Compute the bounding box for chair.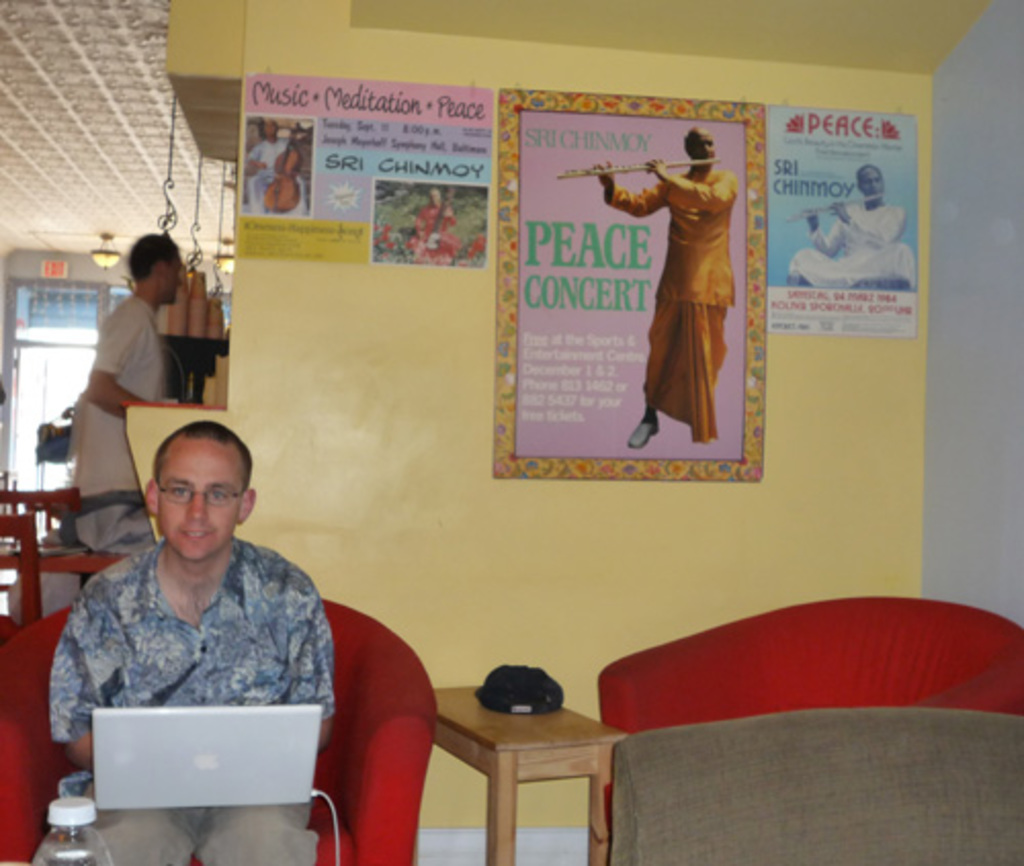
<bbox>0, 516, 35, 641</bbox>.
